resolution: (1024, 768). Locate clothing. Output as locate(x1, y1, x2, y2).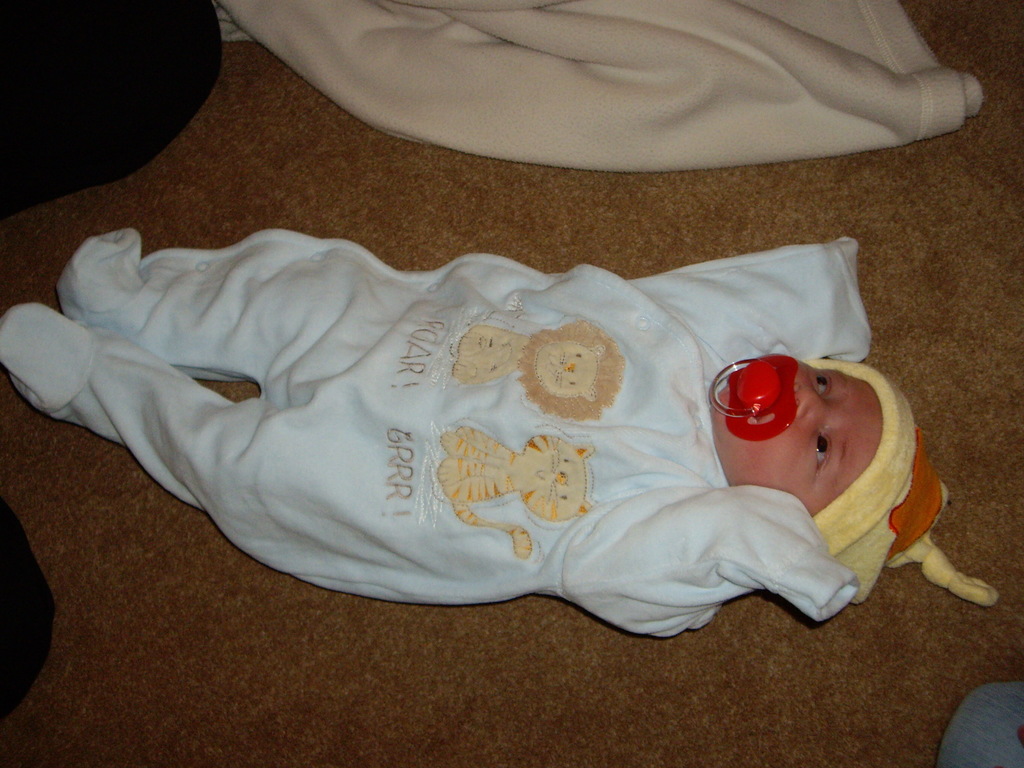
locate(203, 0, 990, 172).
